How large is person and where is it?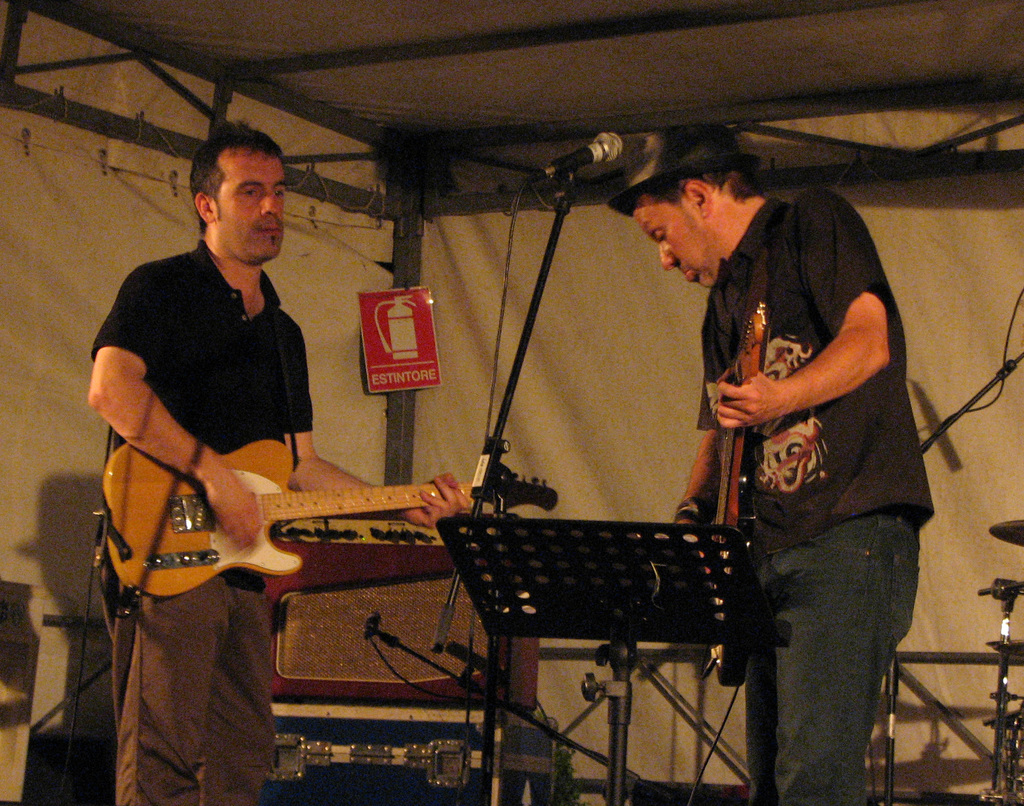
Bounding box: (87,131,418,707).
